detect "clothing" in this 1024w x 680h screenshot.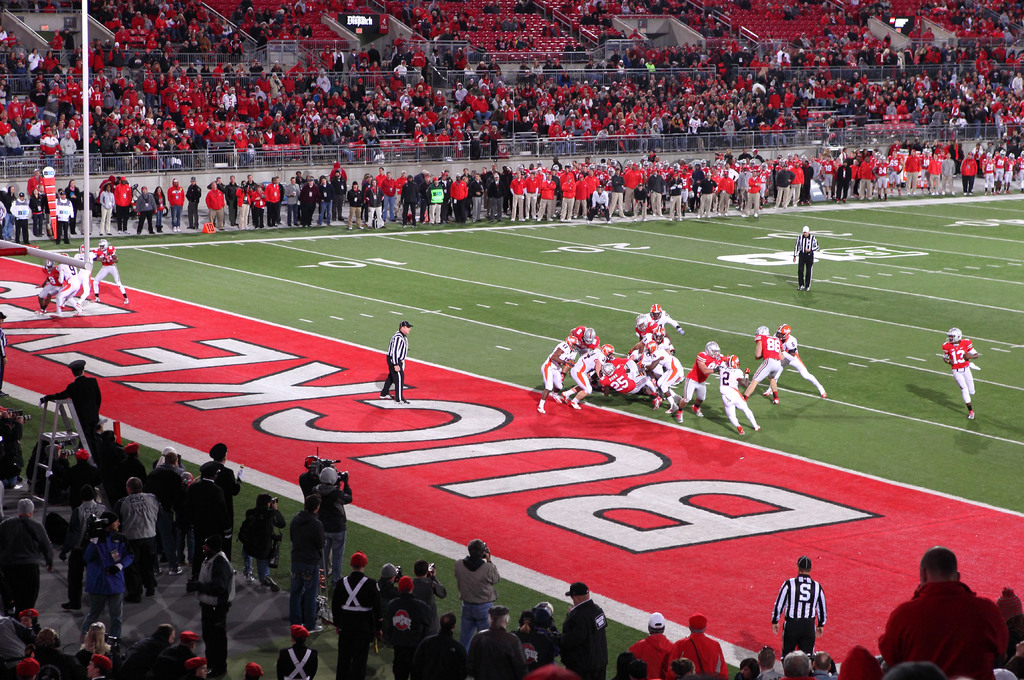
Detection: 449:177:465:213.
